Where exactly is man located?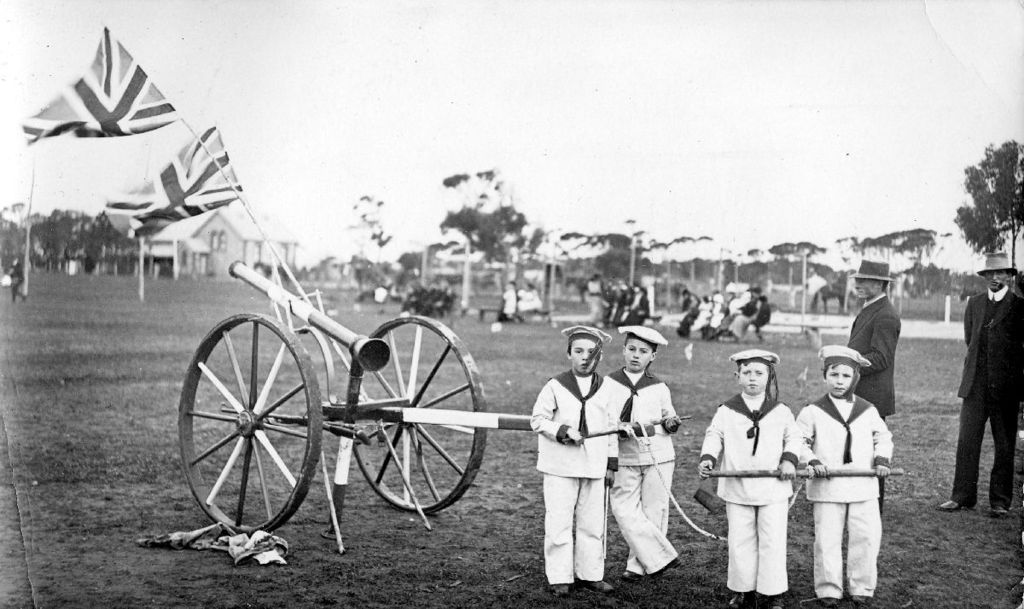
Its bounding box is 847, 259, 900, 510.
